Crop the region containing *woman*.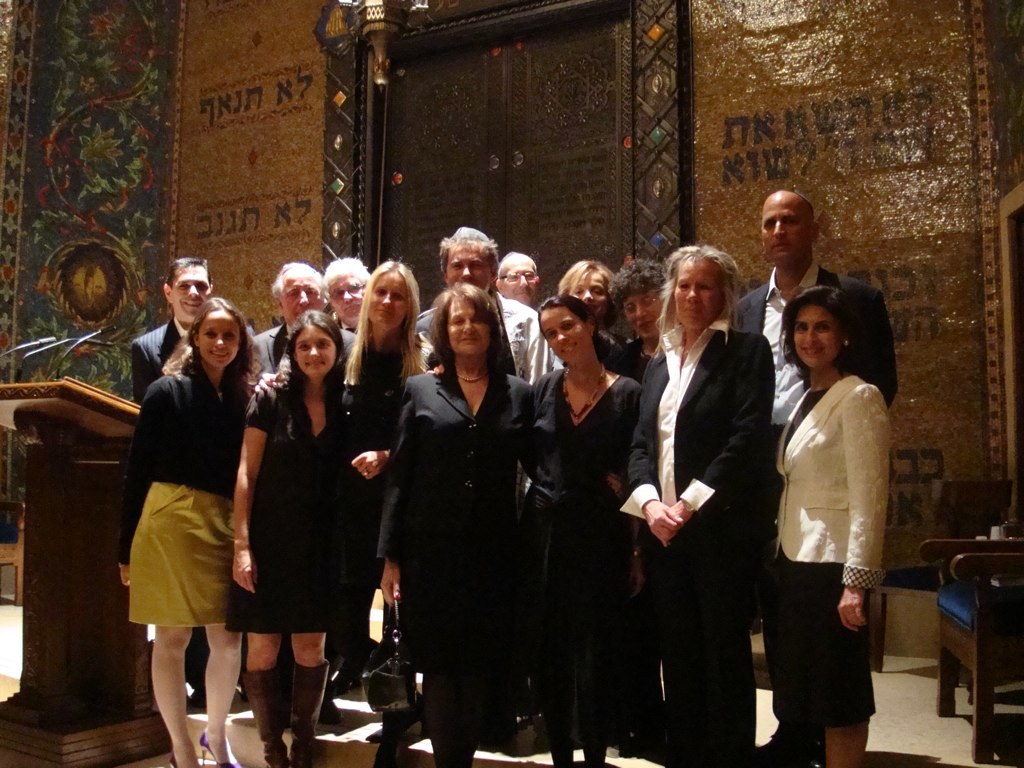
Crop region: 232/310/367/767.
